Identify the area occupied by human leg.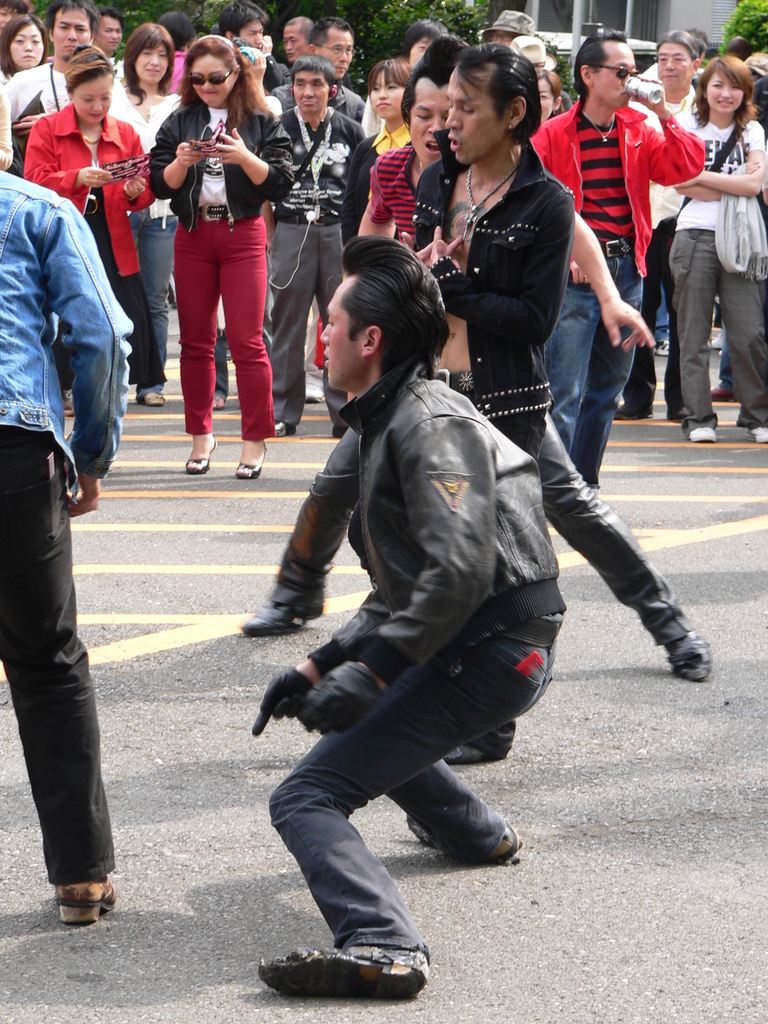
Area: <box>150,213,166,388</box>.
